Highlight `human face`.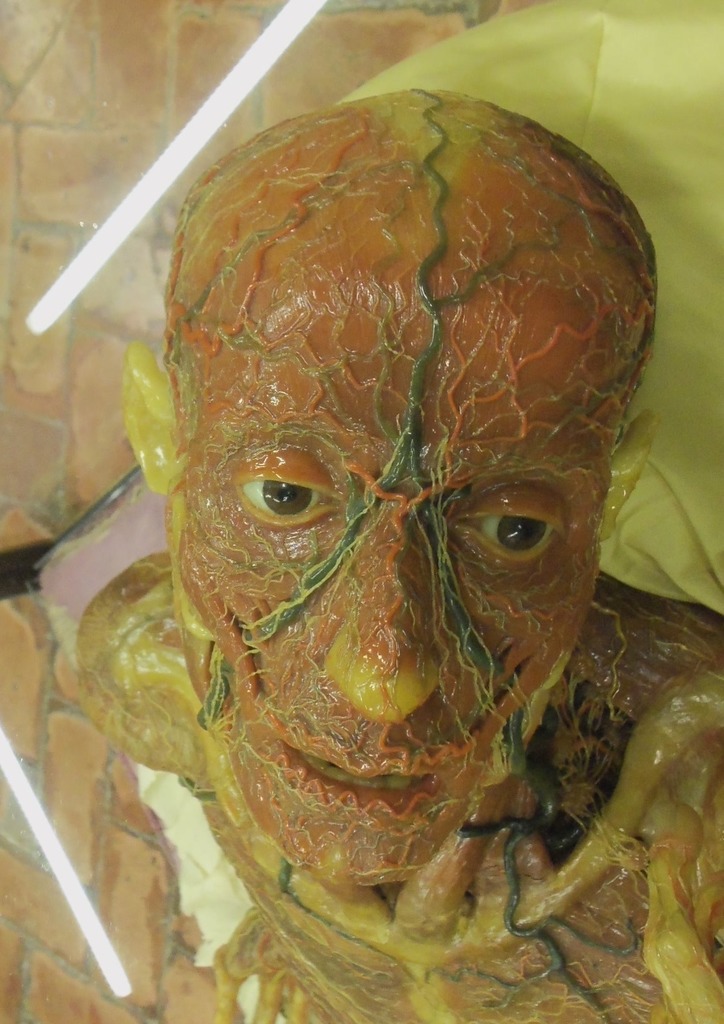
Highlighted region: [left=172, top=255, right=599, bottom=893].
